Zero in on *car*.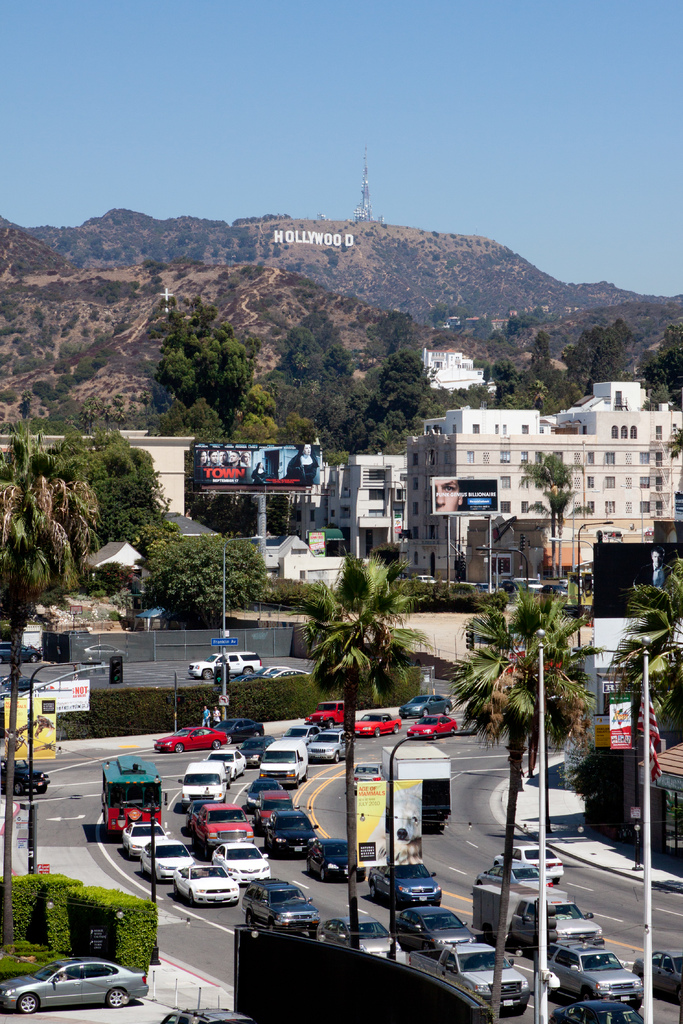
Zeroed in: (305,698,363,729).
